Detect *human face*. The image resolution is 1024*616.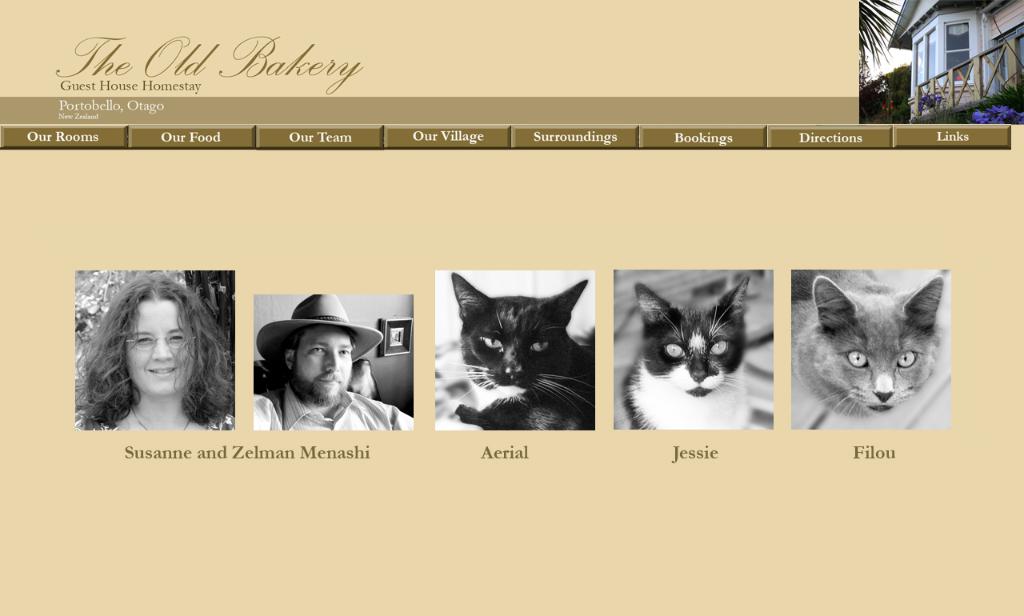
(left=295, top=330, right=352, bottom=391).
